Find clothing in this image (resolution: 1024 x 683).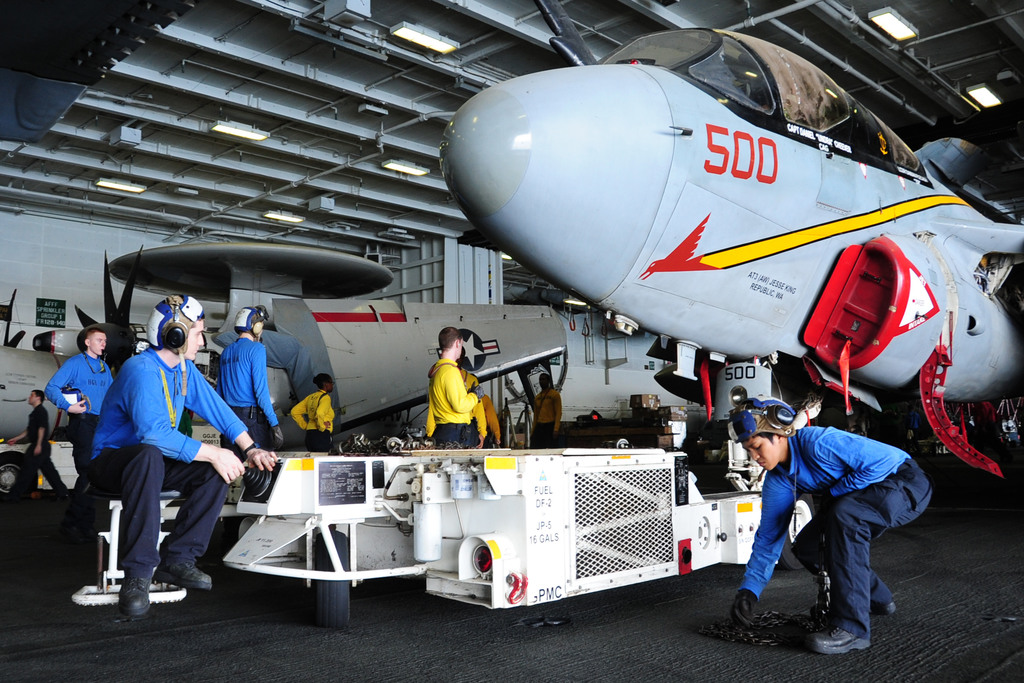
<box>291,388,335,453</box>.
